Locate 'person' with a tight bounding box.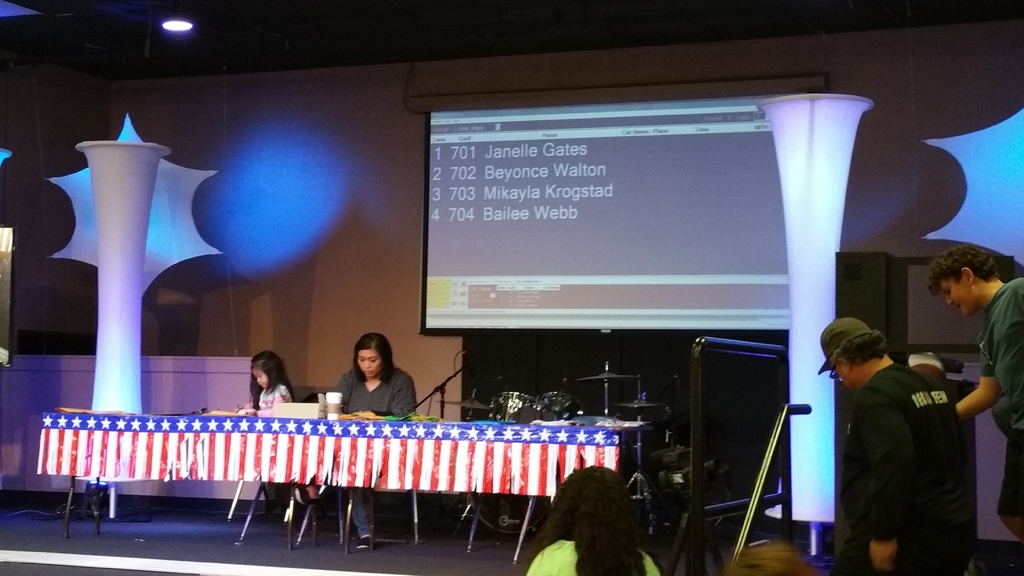
box(925, 239, 1023, 541).
